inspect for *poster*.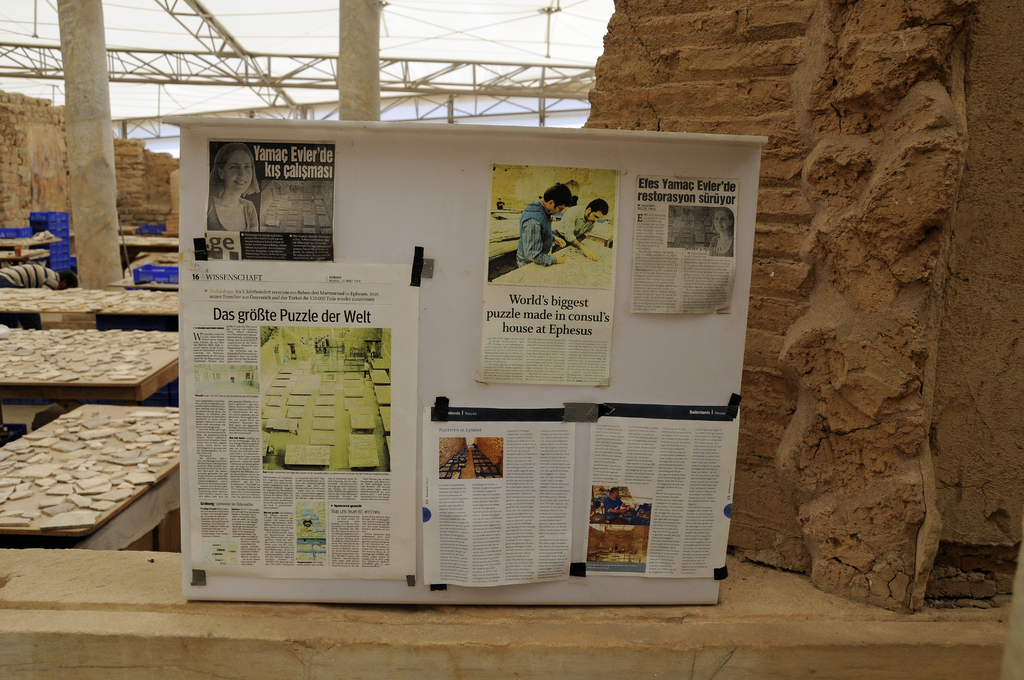
Inspection: (585, 403, 740, 578).
